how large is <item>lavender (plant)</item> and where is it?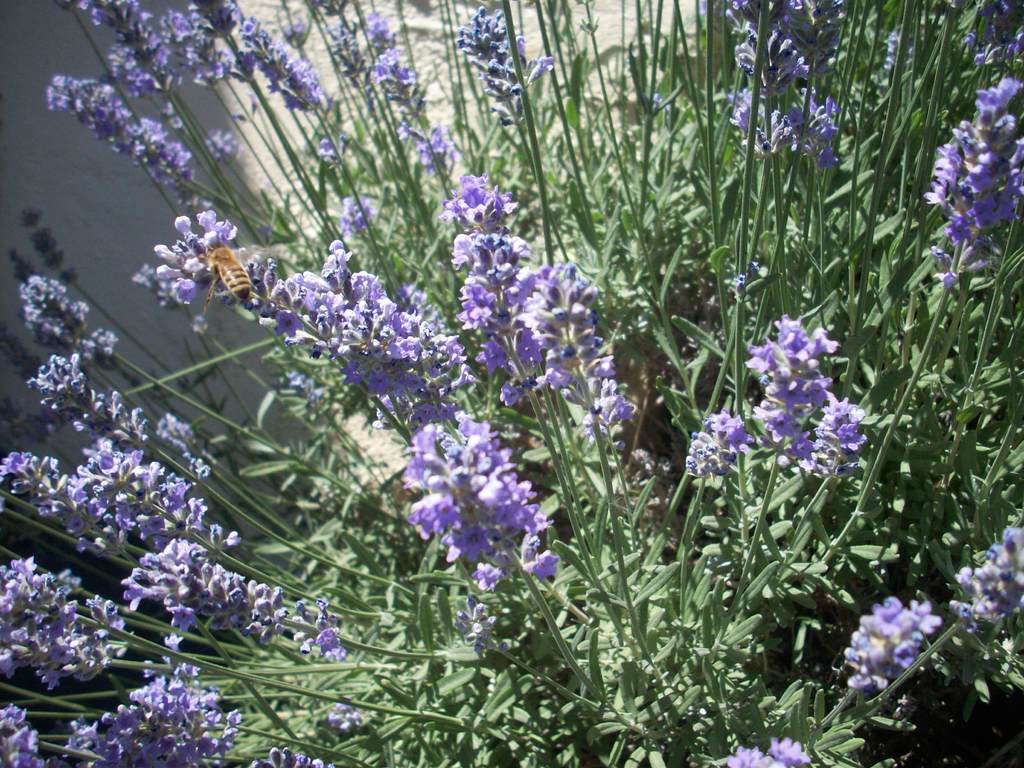
Bounding box: bbox=[159, 17, 253, 107].
